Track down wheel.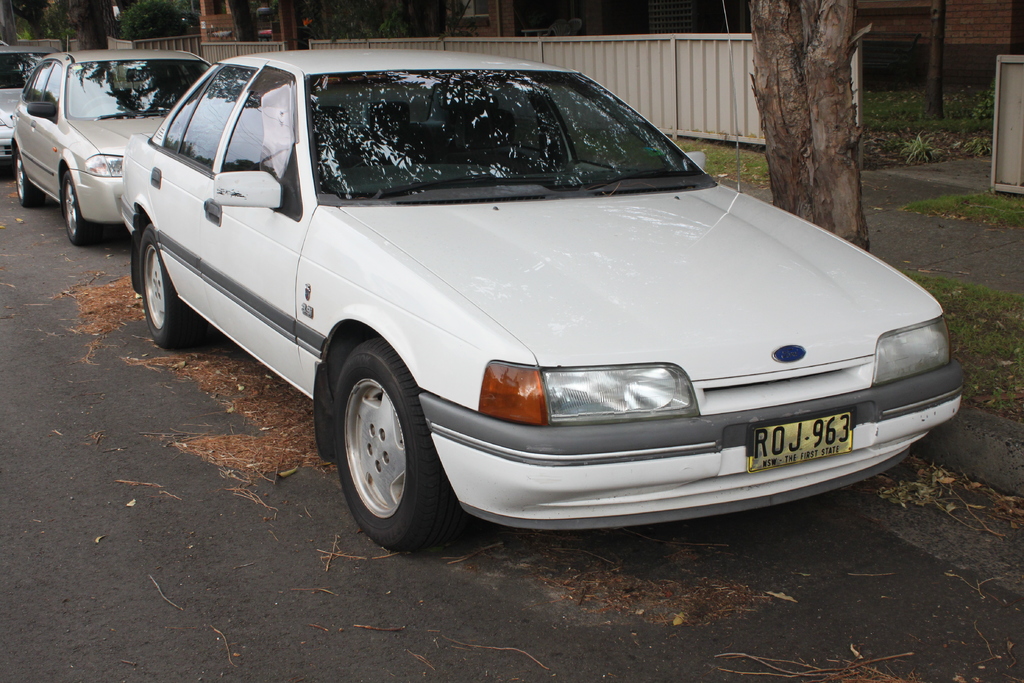
Tracked to Rect(16, 149, 45, 205).
